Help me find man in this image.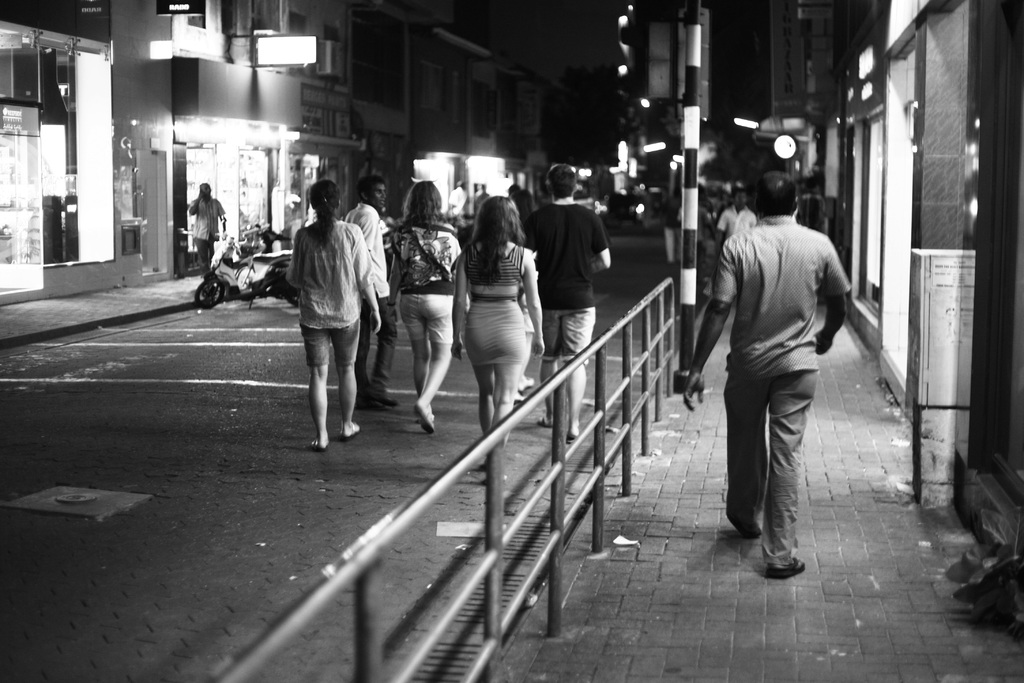
Found it: 348/178/392/412.
